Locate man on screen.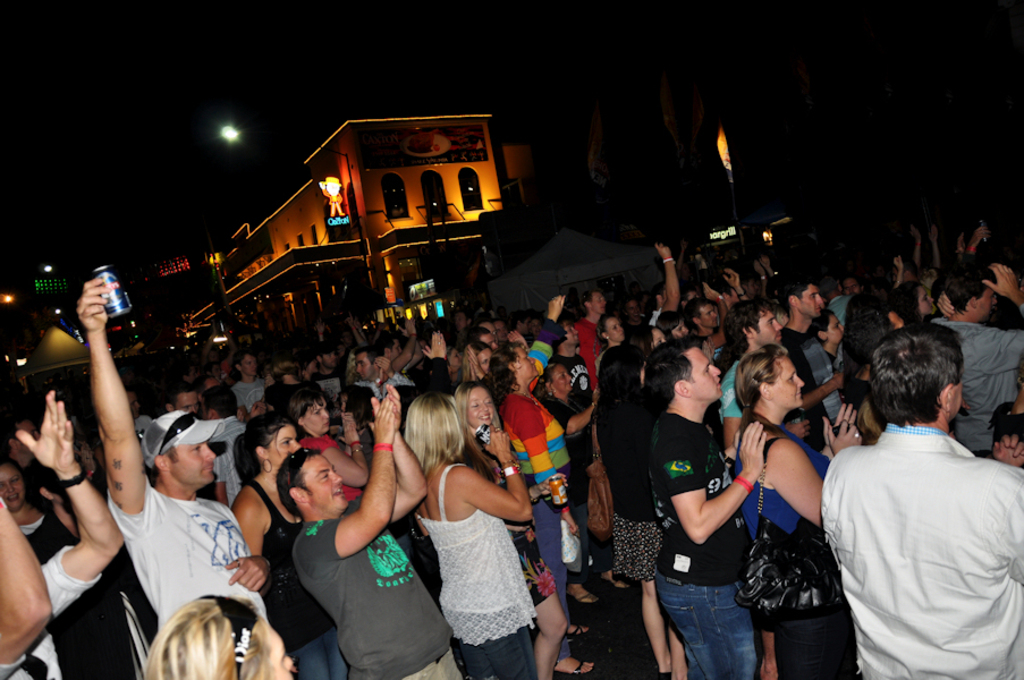
On screen at (926, 261, 1023, 457).
